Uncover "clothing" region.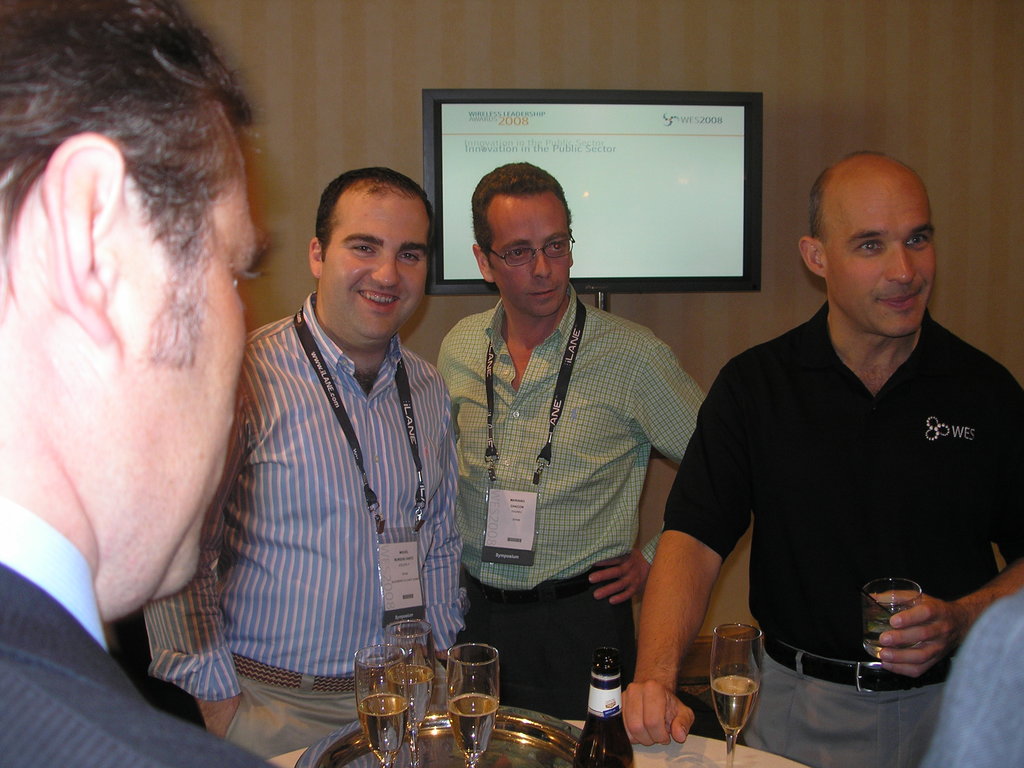
Uncovered: [x1=0, y1=492, x2=287, y2=765].
